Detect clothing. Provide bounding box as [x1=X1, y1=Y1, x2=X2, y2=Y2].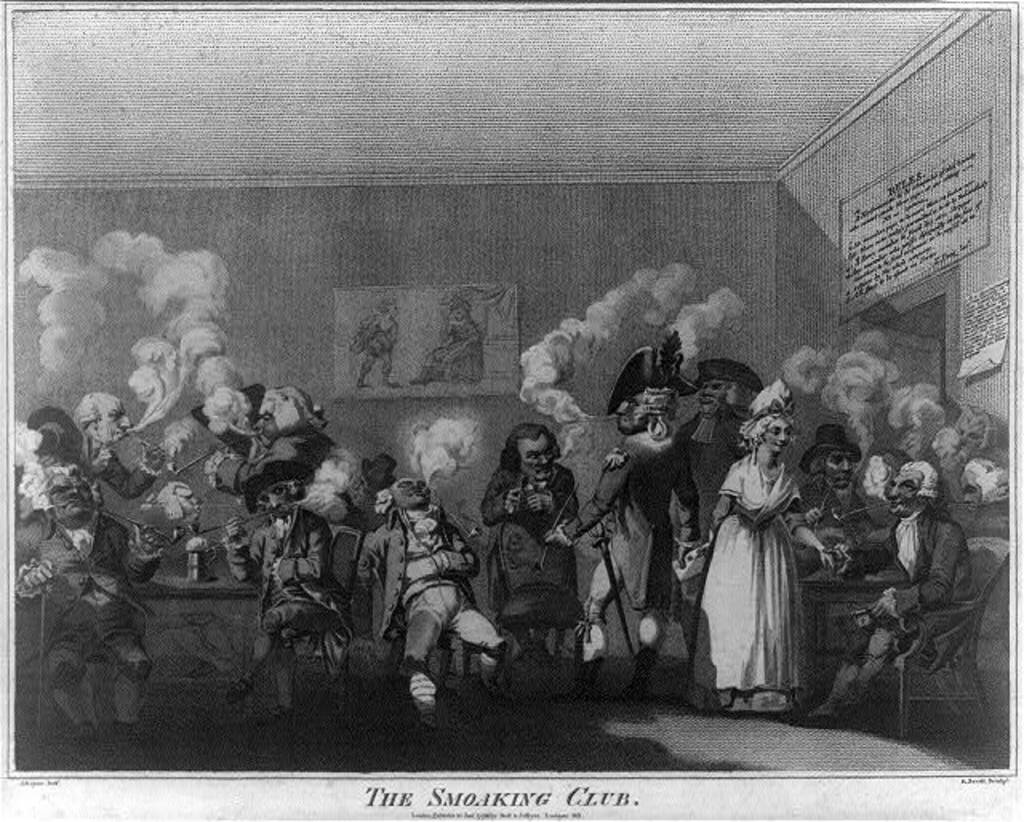
[x1=562, y1=425, x2=698, y2=620].
